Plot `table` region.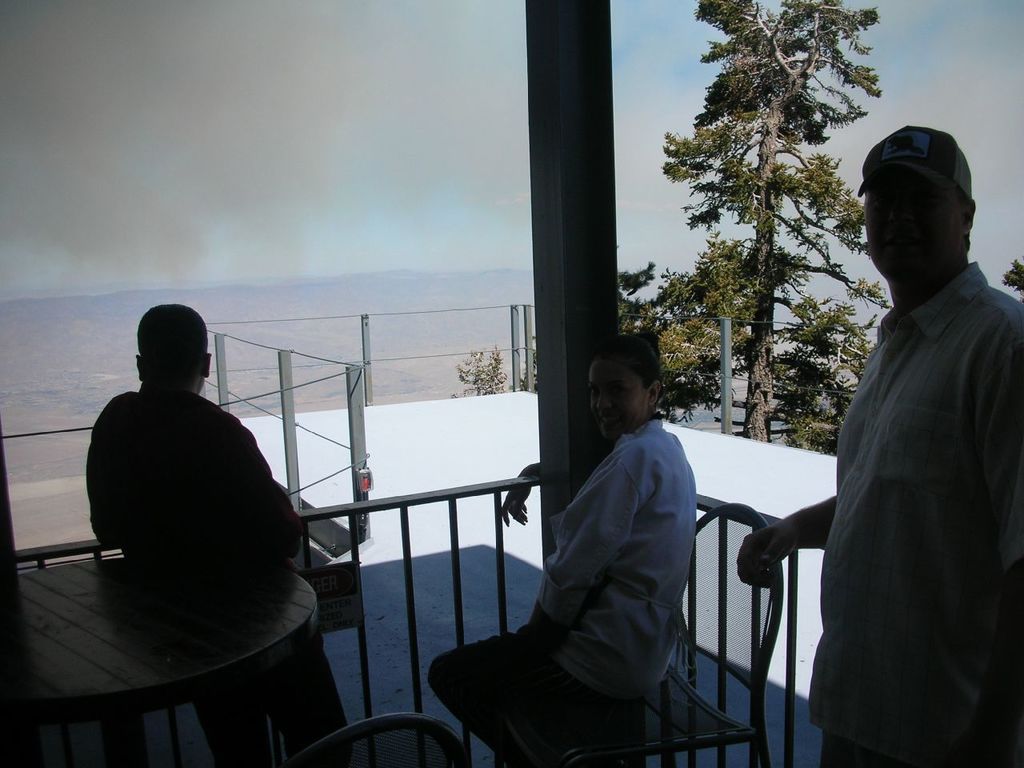
Plotted at (x1=0, y1=546, x2=323, y2=767).
